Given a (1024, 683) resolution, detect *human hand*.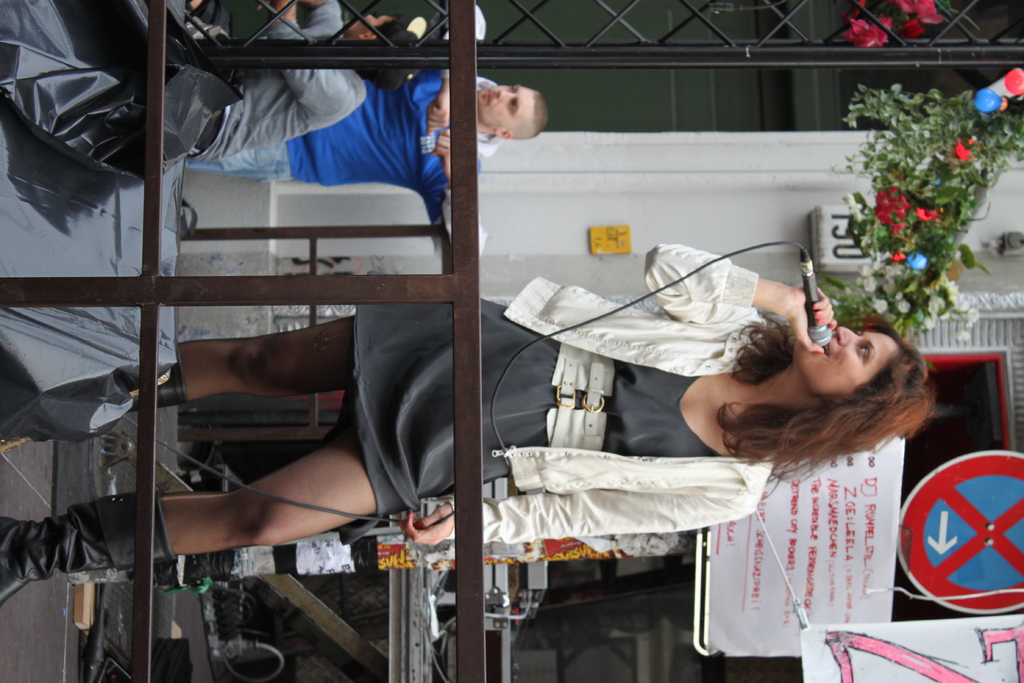
{"left": 767, "top": 274, "right": 845, "bottom": 365}.
